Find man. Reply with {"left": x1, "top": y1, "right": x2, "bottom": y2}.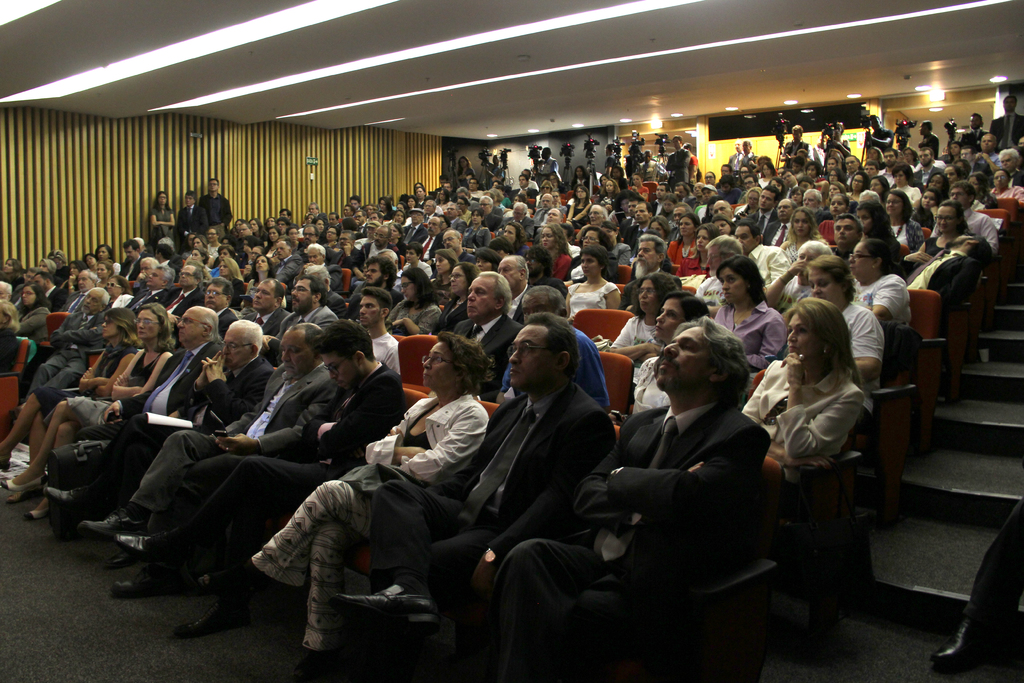
{"left": 577, "top": 207, "right": 609, "bottom": 237}.
